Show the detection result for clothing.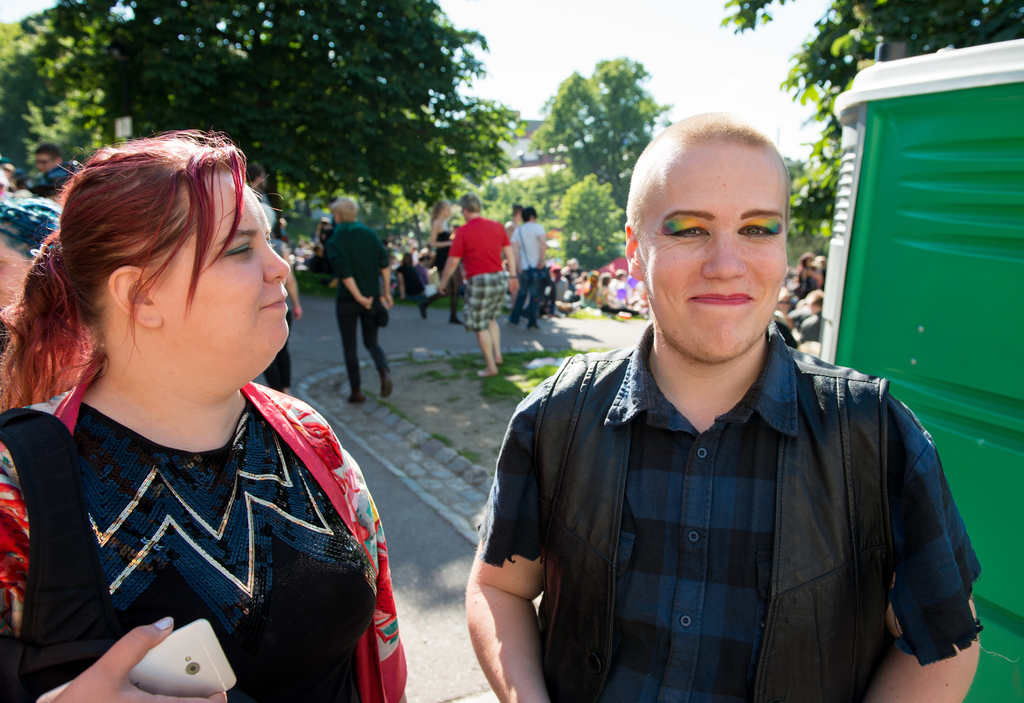
799,273,811,291.
